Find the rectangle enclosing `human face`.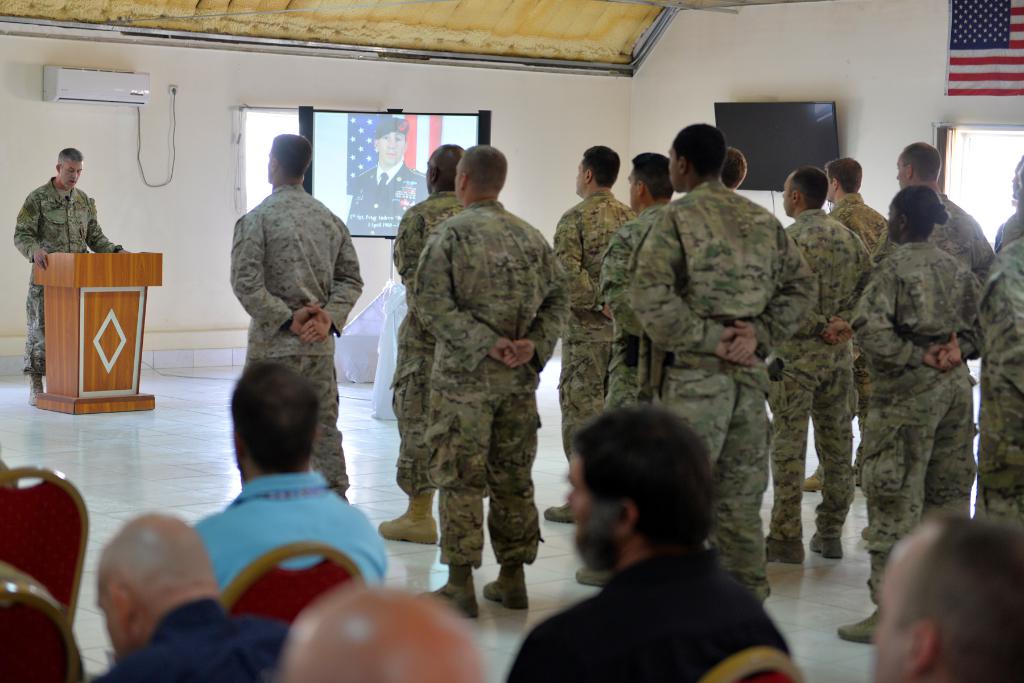
l=872, t=522, r=924, b=682.
